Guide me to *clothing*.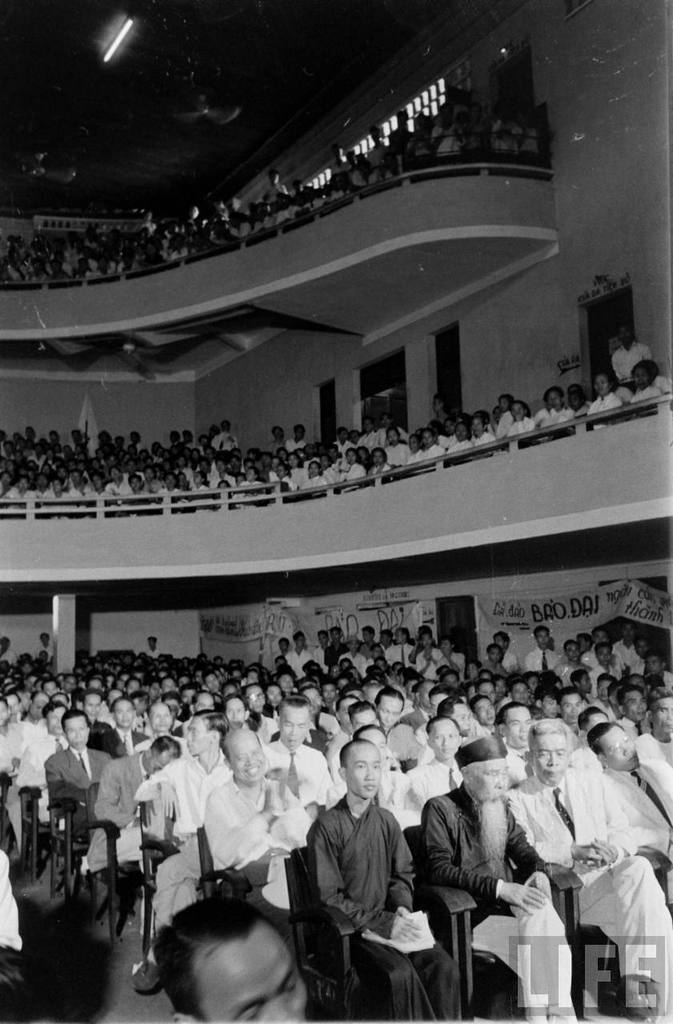
Guidance: box=[0, 719, 28, 793].
